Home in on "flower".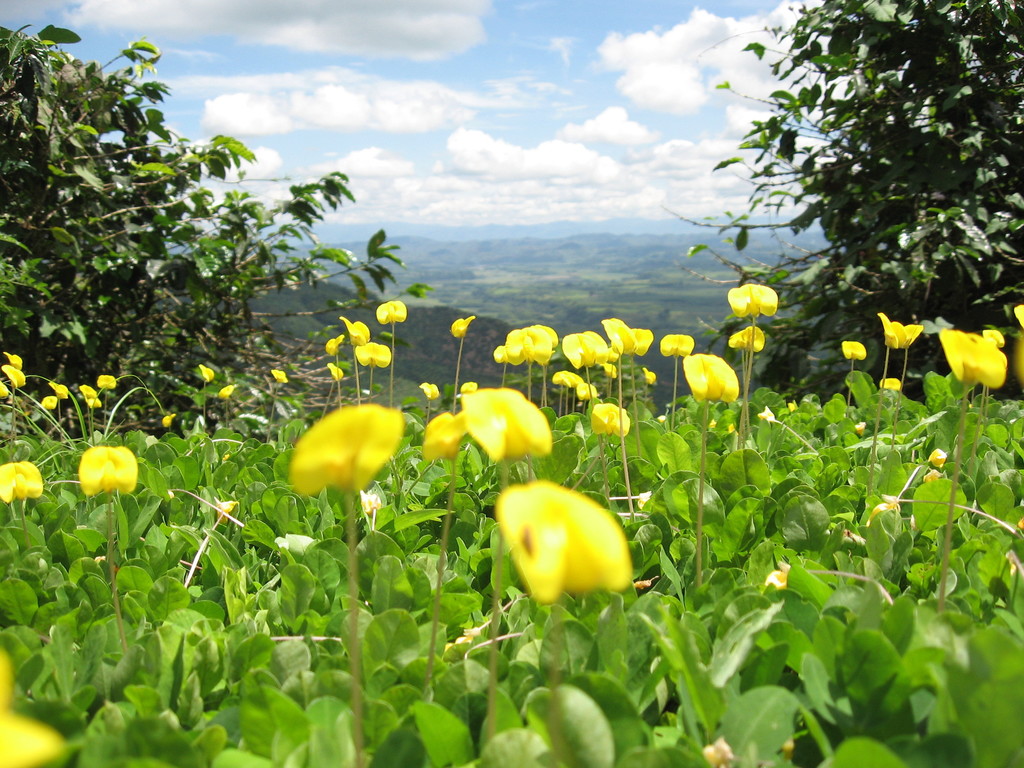
Homed in at x1=355, y1=338, x2=393, y2=369.
